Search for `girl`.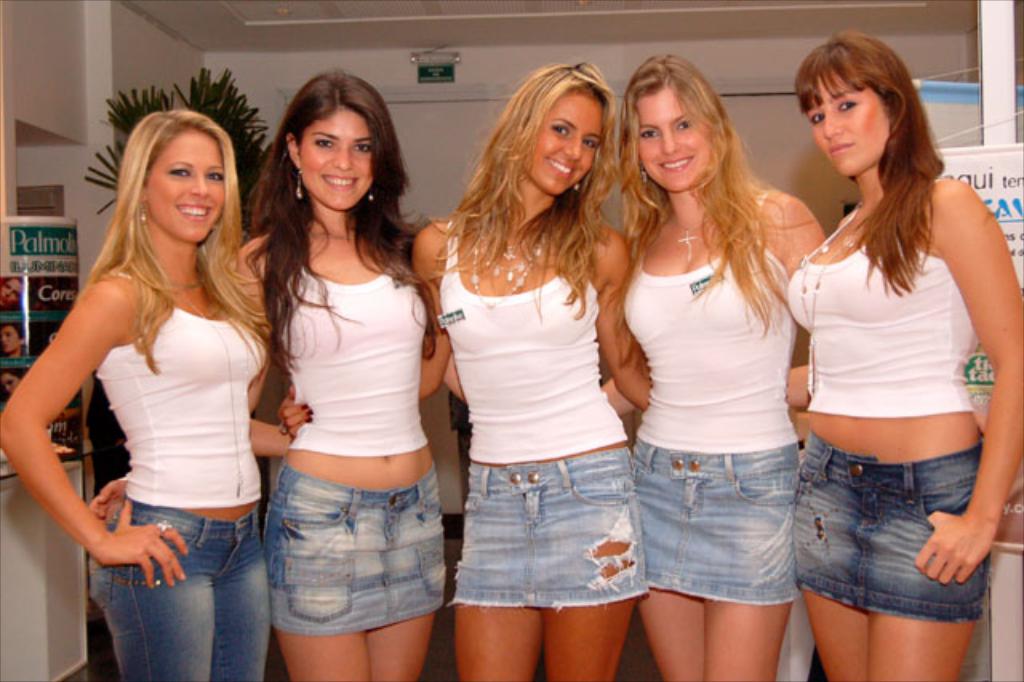
Found at (786,32,1022,680).
